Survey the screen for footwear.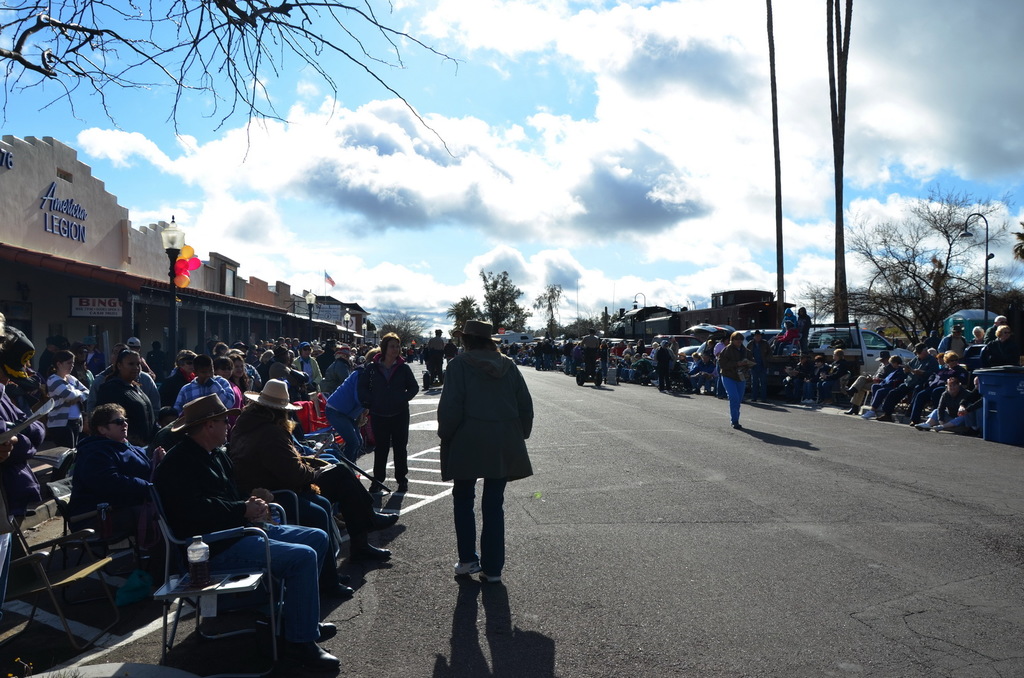
Survey found: [333, 582, 352, 599].
